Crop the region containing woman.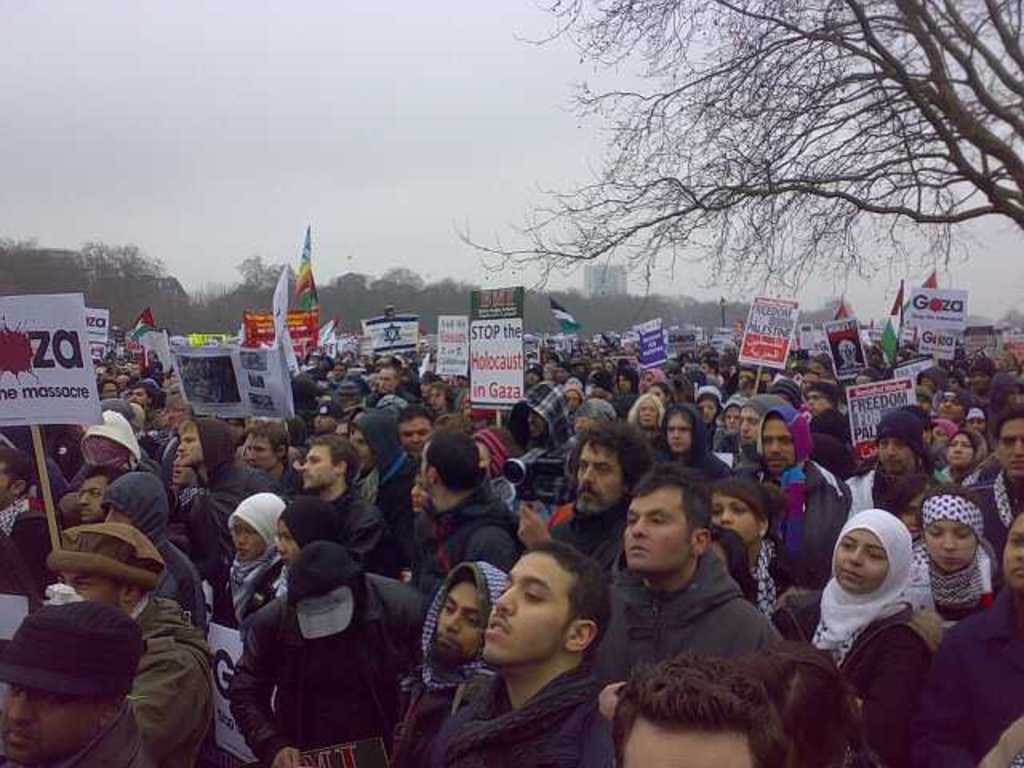
Crop region: <bbox>709, 534, 762, 610</bbox>.
